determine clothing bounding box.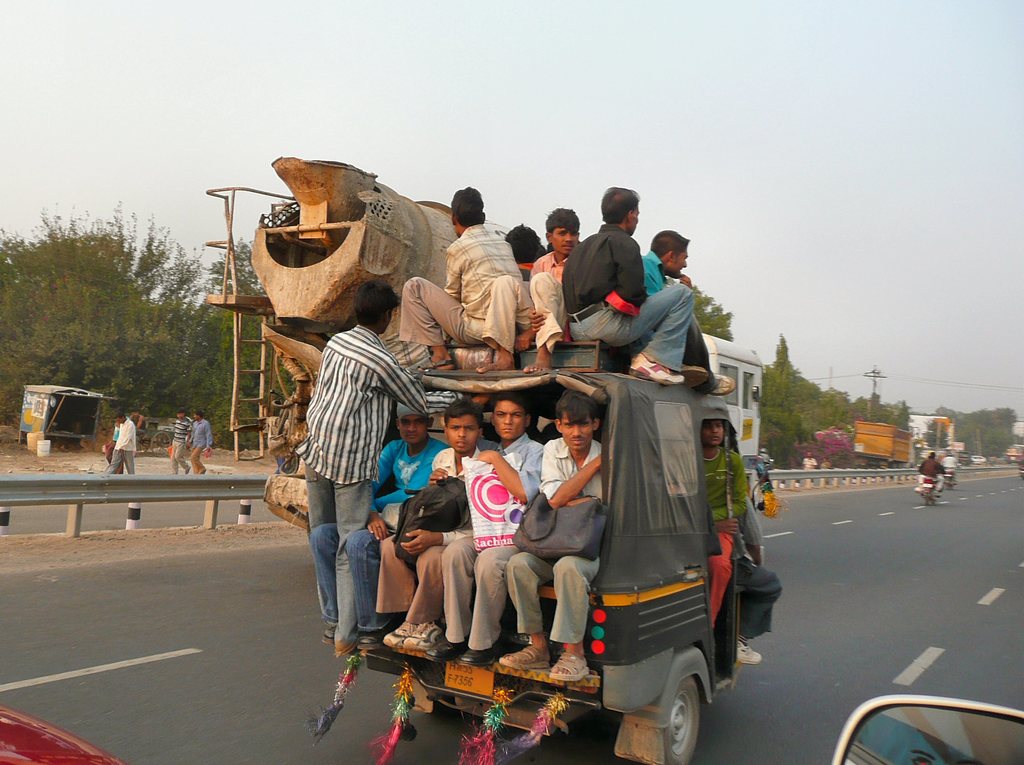
Determined: l=560, t=217, r=697, b=382.
